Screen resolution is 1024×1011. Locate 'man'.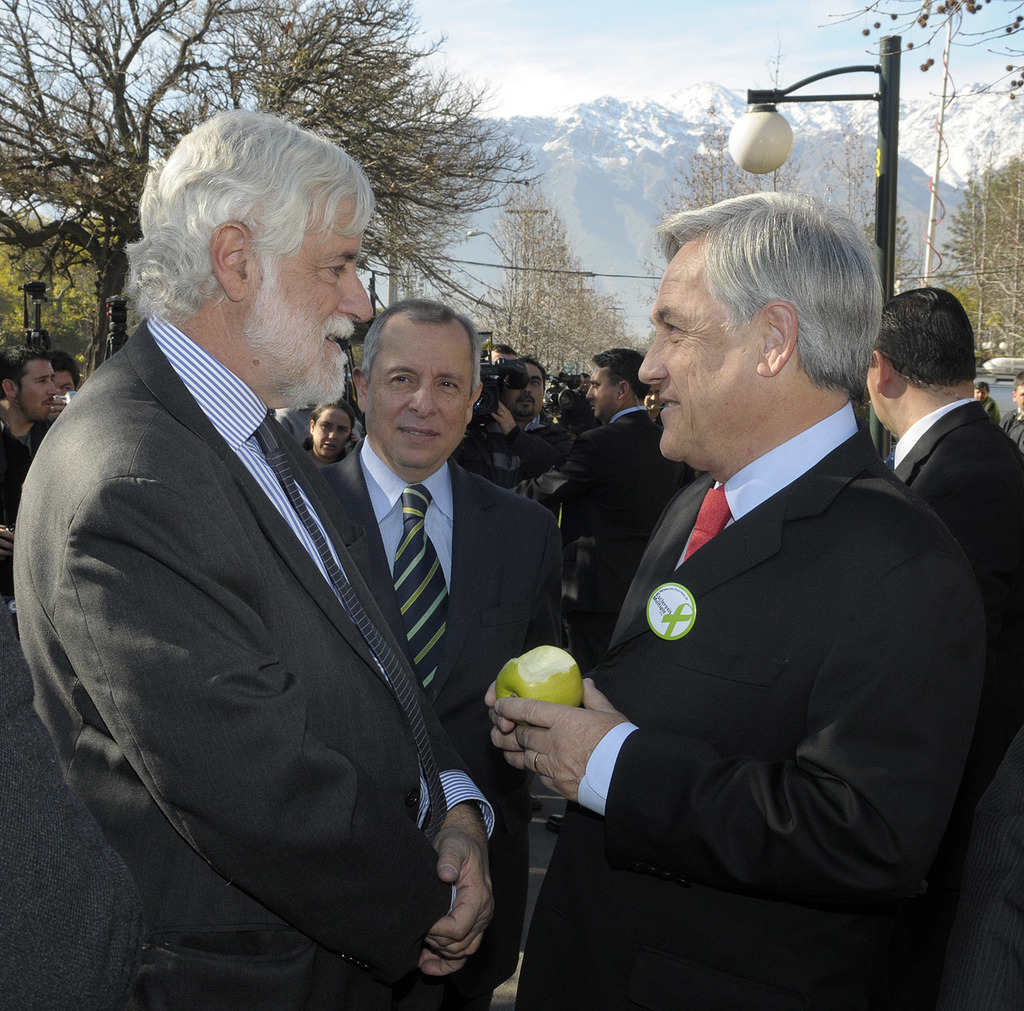
Rect(327, 296, 559, 1010).
